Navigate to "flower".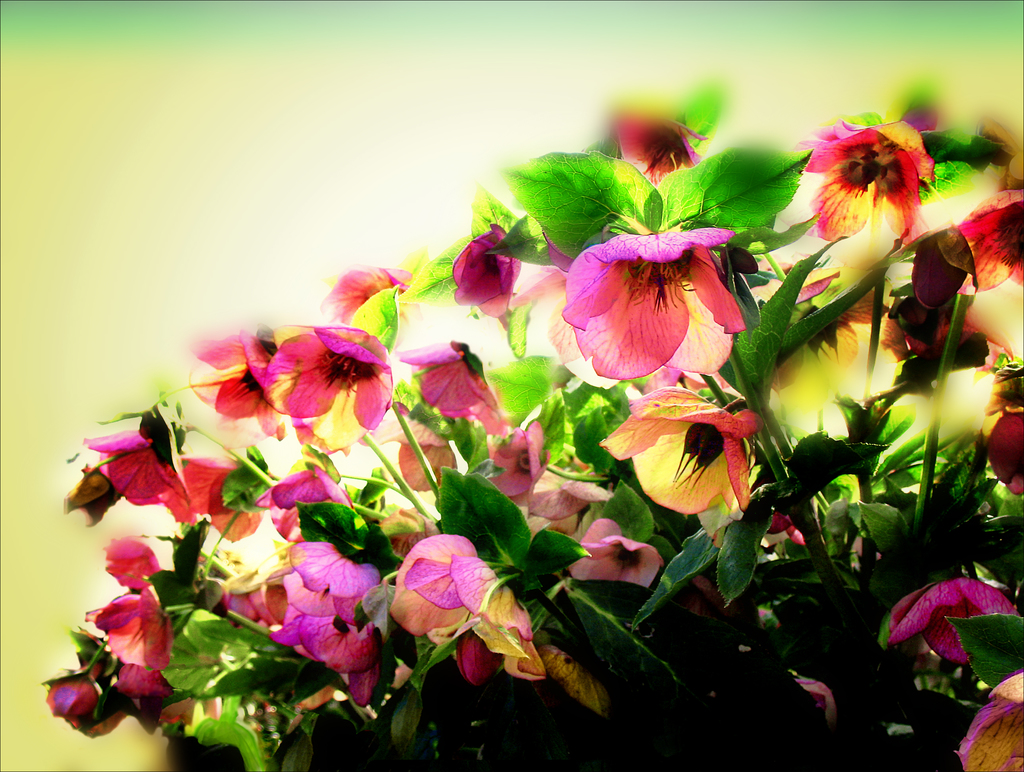
Navigation target: bbox(388, 531, 470, 641).
